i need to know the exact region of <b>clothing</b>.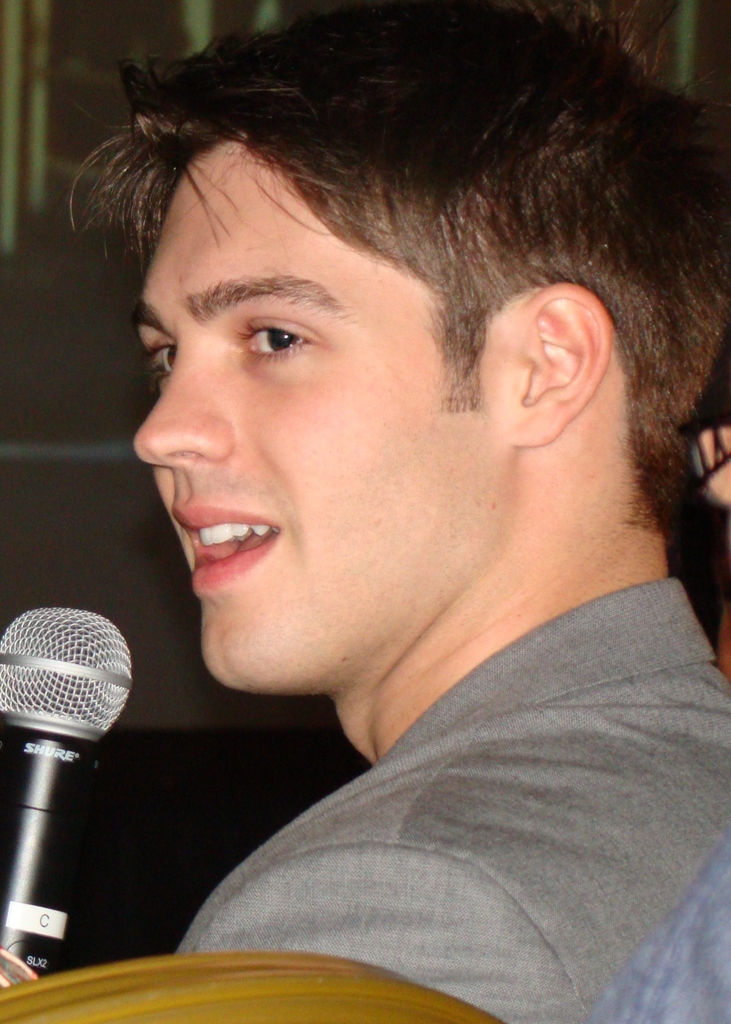
Region: [73,311,700,1023].
